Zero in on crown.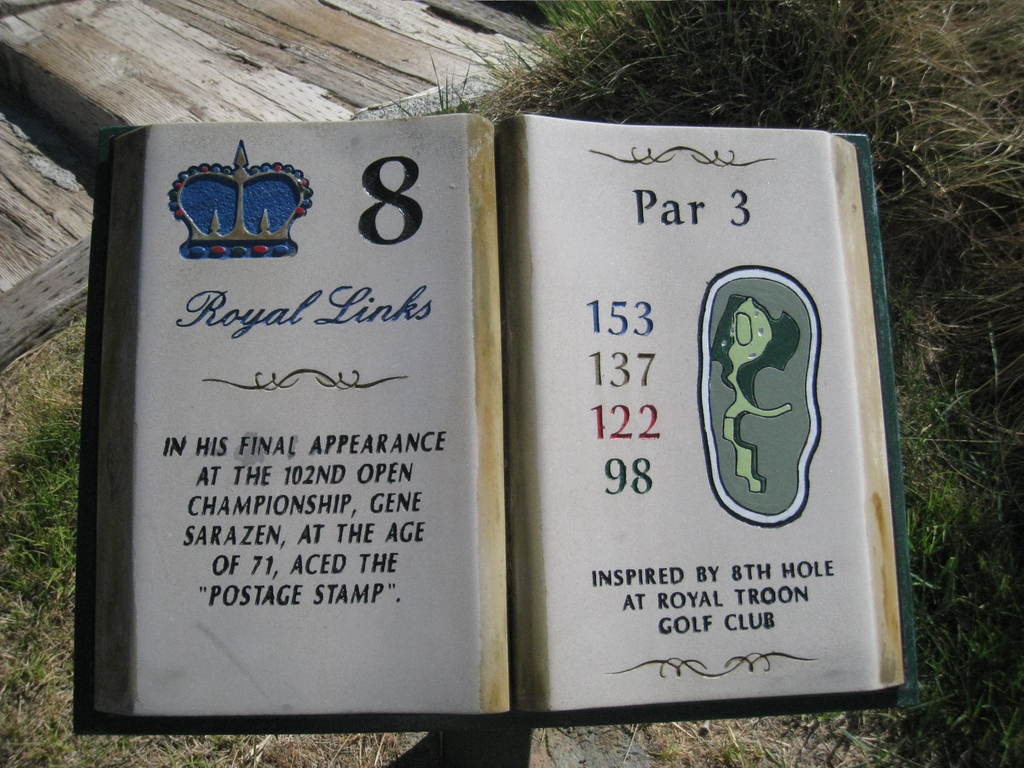
Zeroed in: bbox=(164, 140, 314, 259).
